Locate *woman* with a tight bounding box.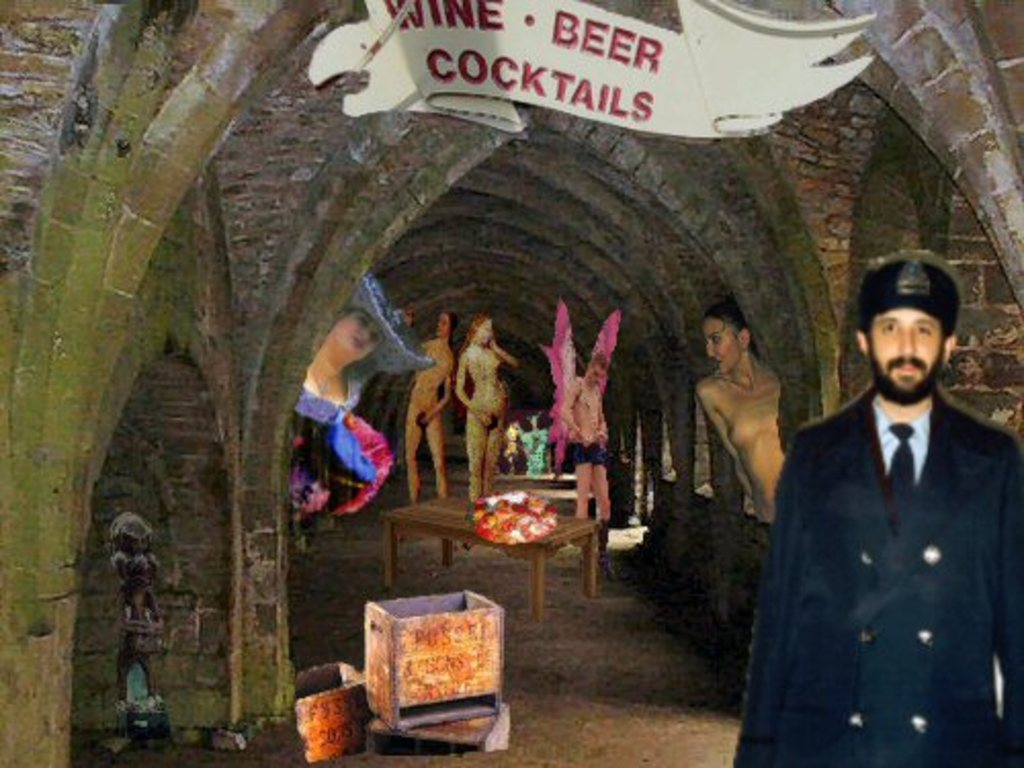
(x1=692, y1=301, x2=795, y2=526).
